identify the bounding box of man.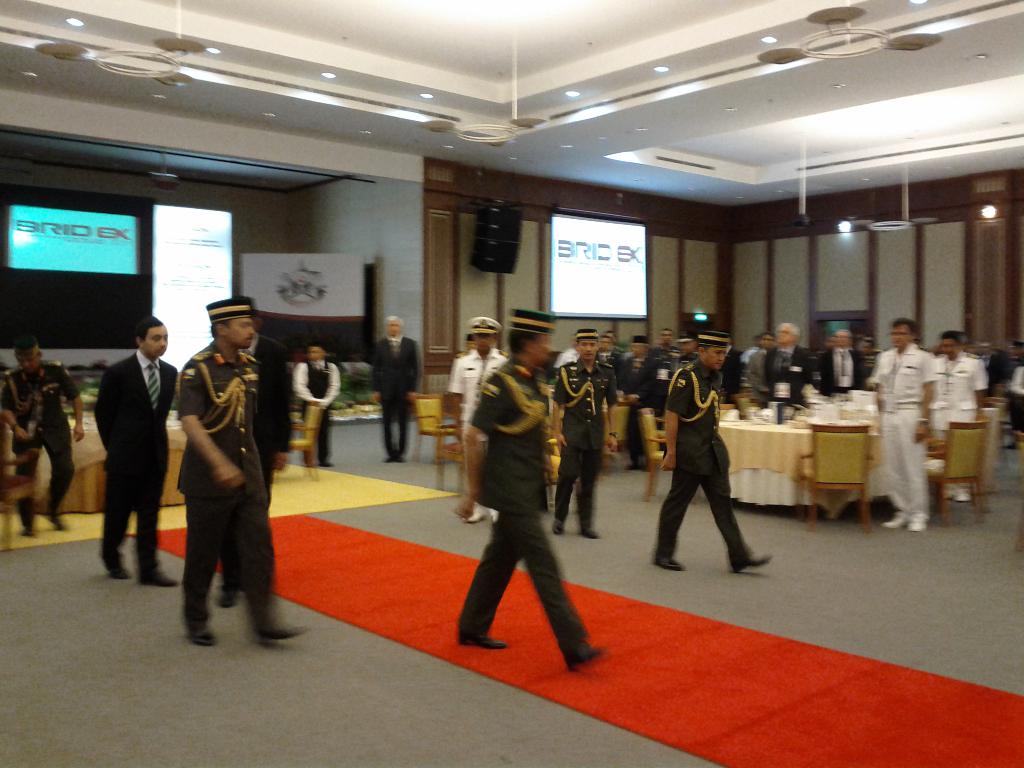
l=652, t=307, r=772, b=588.
